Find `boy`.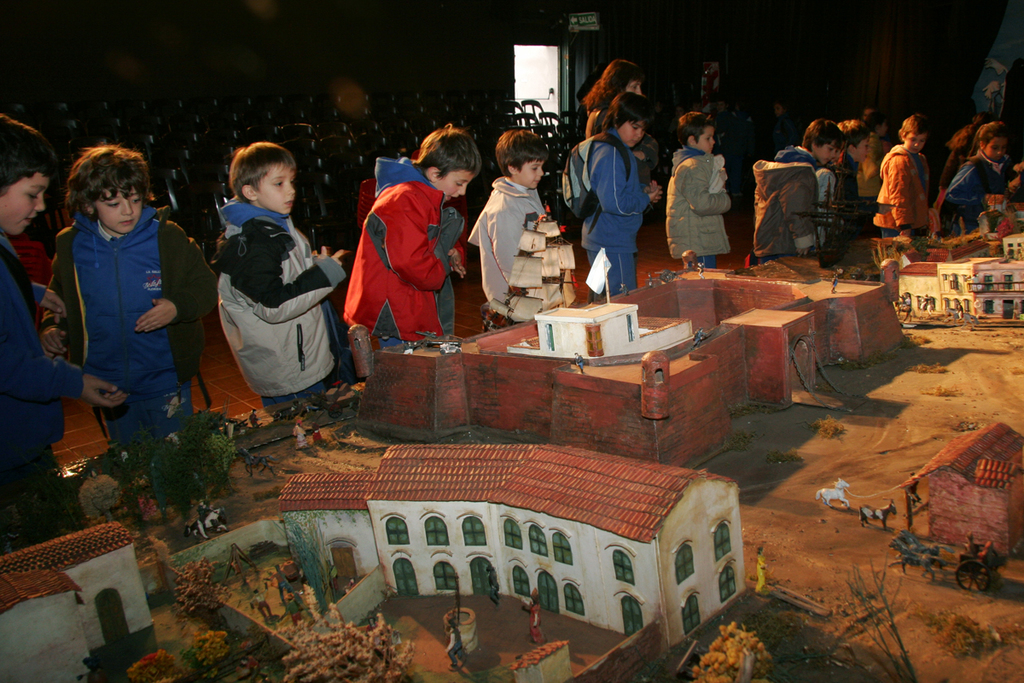
{"x1": 185, "y1": 144, "x2": 347, "y2": 412}.
